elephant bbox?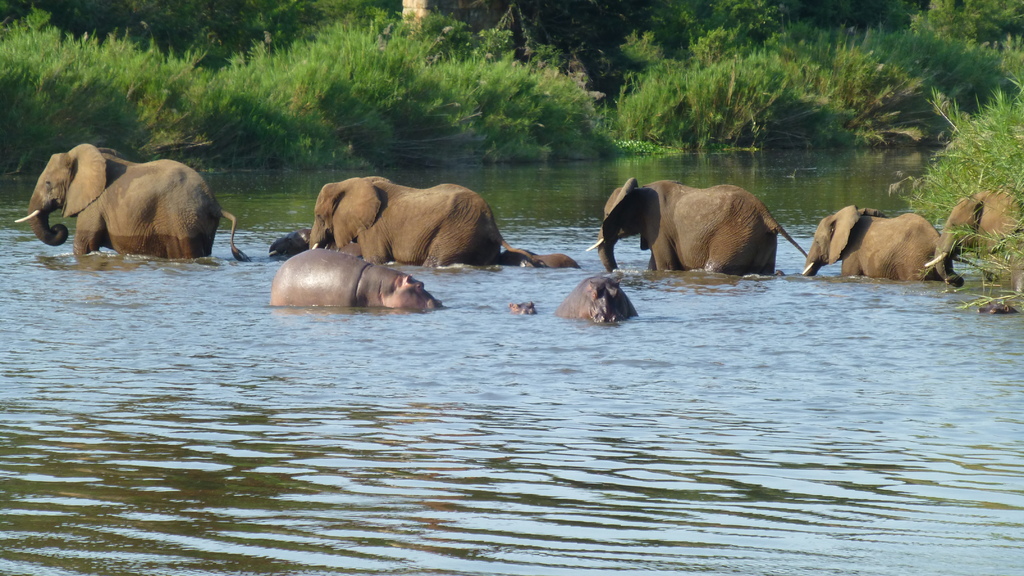
(left=20, top=133, right=236, bottom=266)
